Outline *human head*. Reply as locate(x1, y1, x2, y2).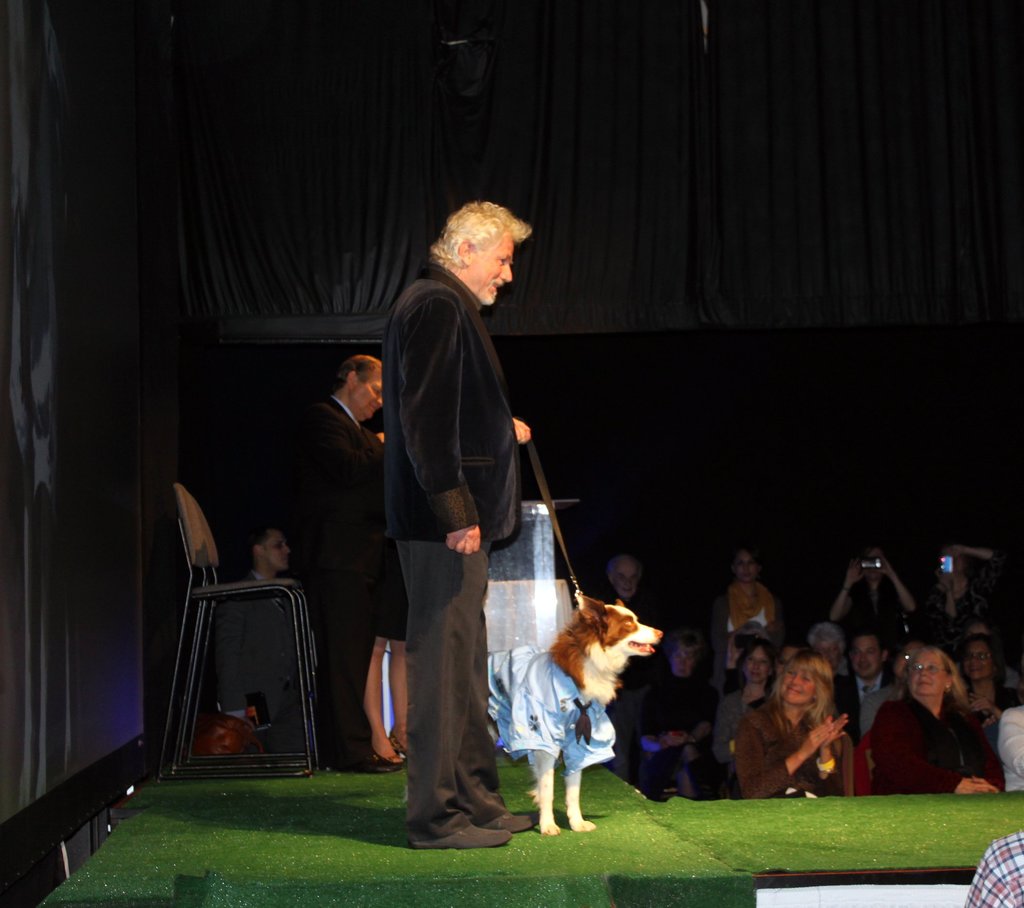
locate(730, 547, 759, 585).
